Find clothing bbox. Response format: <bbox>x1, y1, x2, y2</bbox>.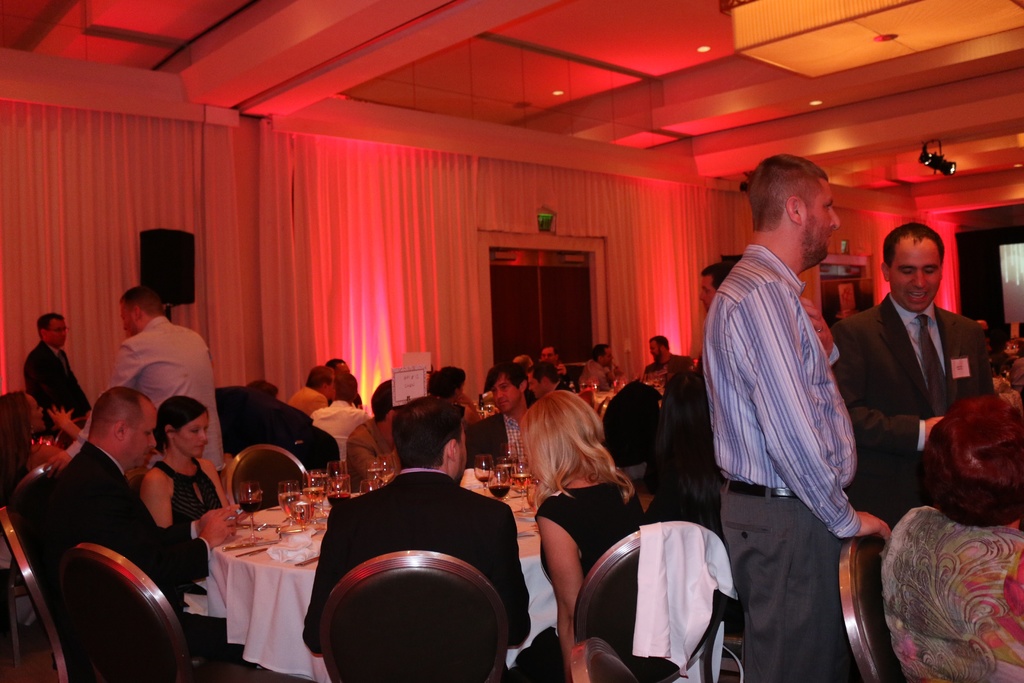
<bbox>285, 382, 330, 416</bbox>.
